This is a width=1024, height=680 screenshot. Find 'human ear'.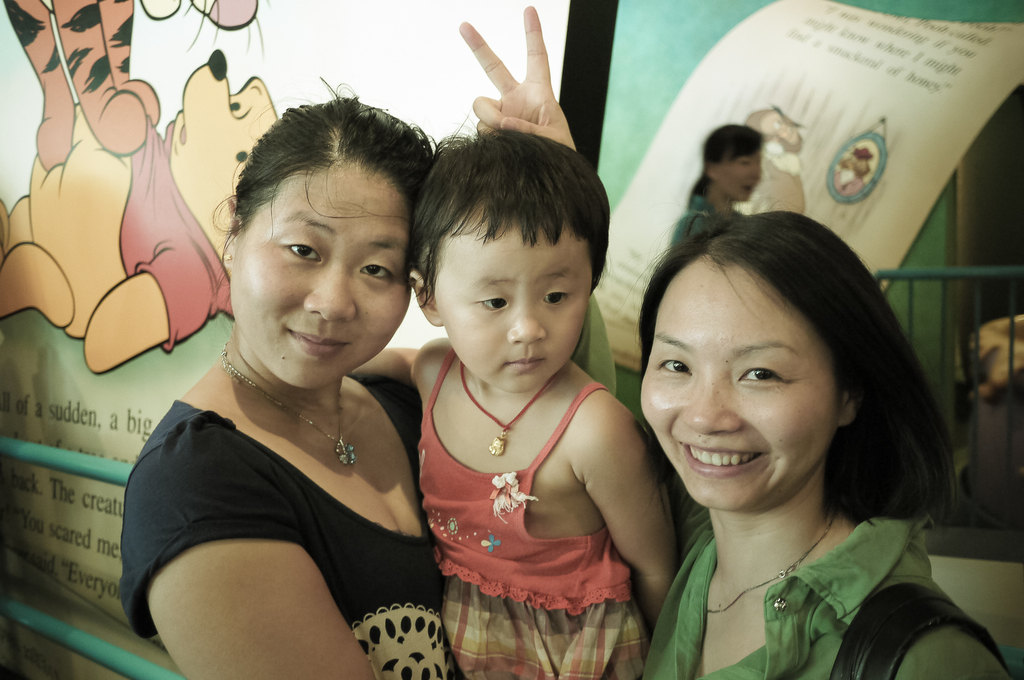
Bounding box: {"left": 707, "top": 159, "right": 719, "bottom": 182}.
